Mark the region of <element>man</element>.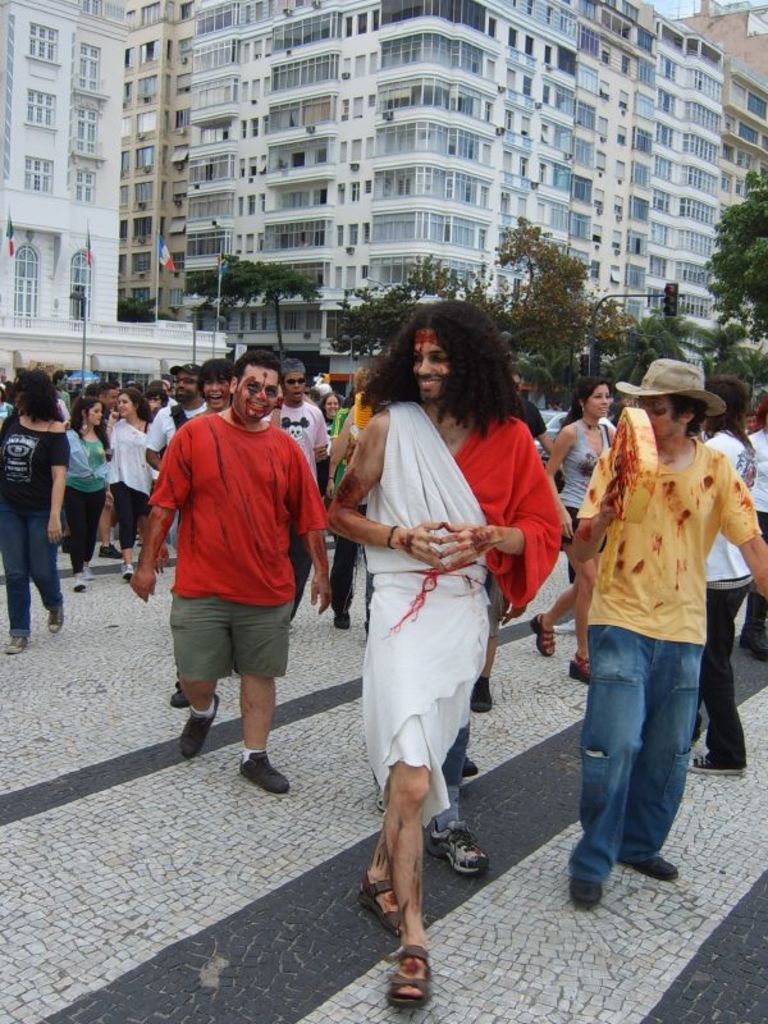
Region: bbox=[132, 342, 329, 799].
